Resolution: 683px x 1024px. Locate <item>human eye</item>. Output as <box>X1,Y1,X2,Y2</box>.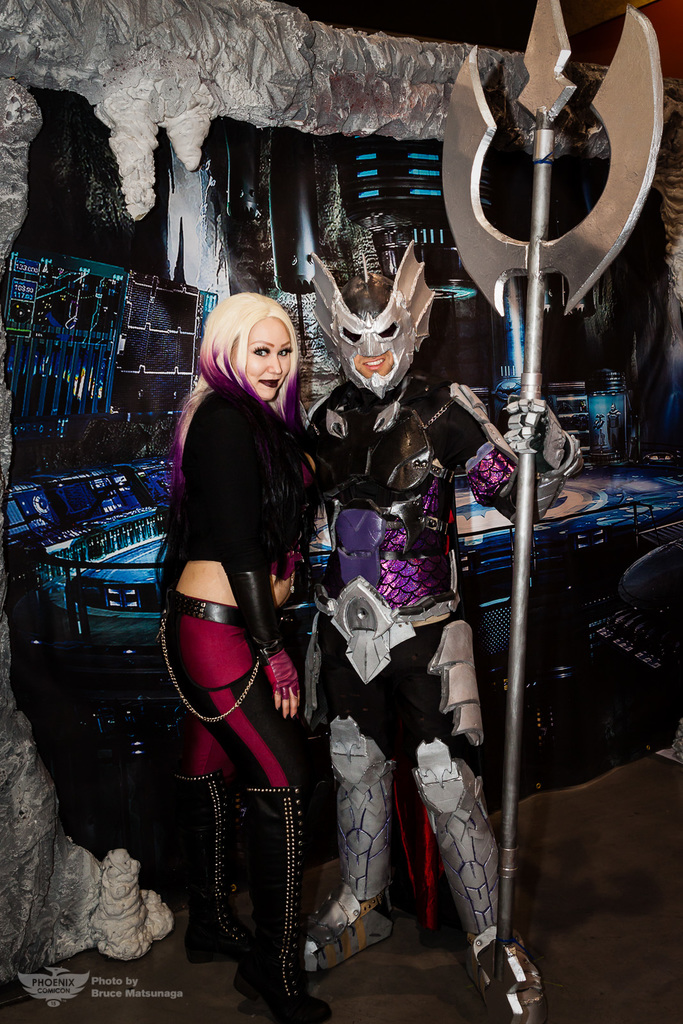
<box>253,342,273,358</box>.
